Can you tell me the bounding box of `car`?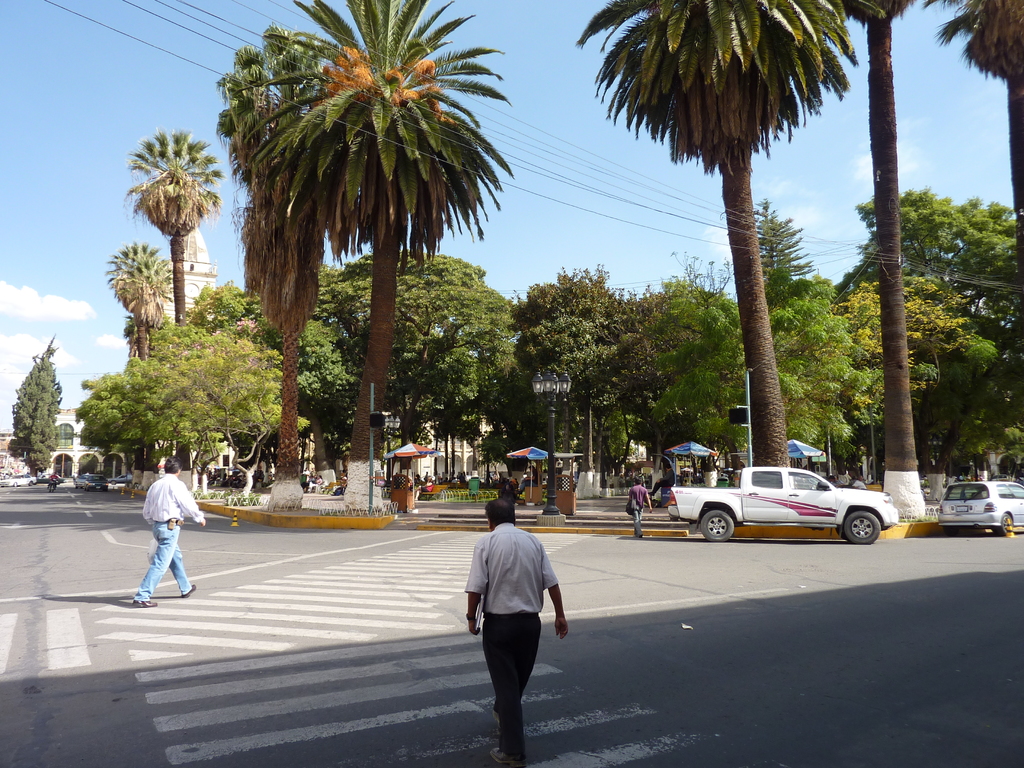
x1=992 y1=475 x2=1014 y2=481.
